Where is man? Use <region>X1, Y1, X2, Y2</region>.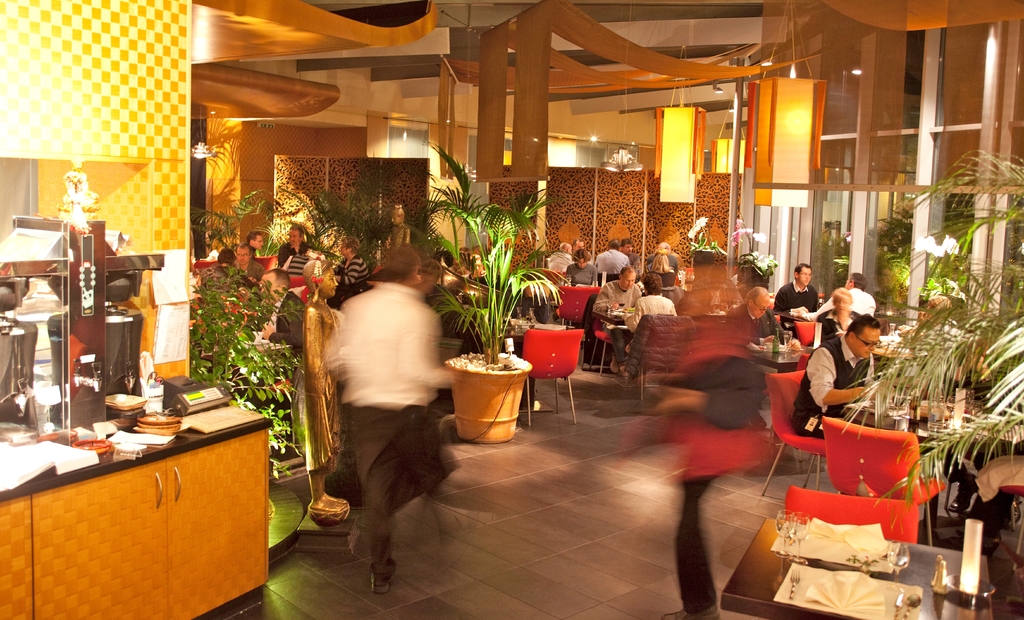
<region>425, 273, 487, 352</region>.
